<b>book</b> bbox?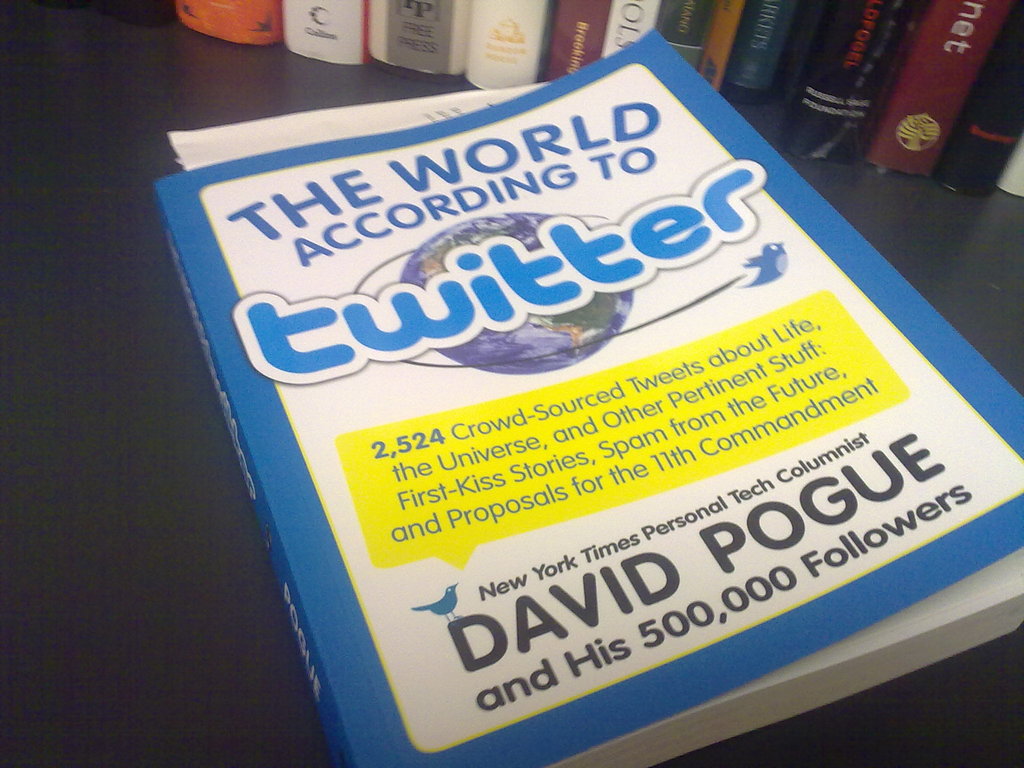
[left=991, top=129, right=1023, bottom=200]
